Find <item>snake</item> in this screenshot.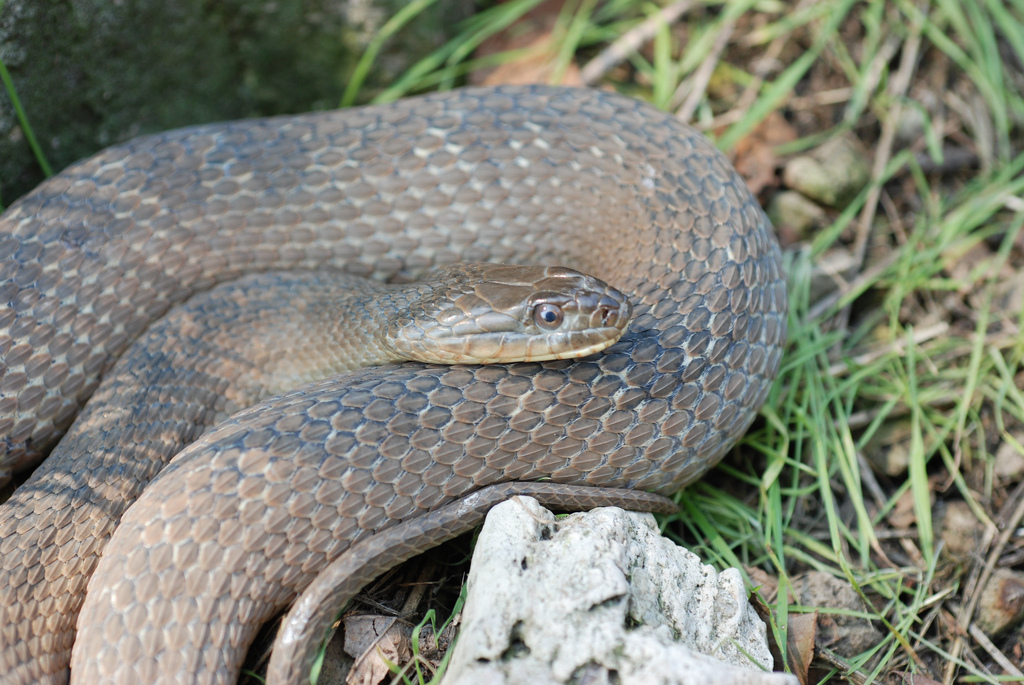
The bounding box for <item>snake</item> is {"x1": 0, "y1": 80, "x2": 791, "y2": 684}.
